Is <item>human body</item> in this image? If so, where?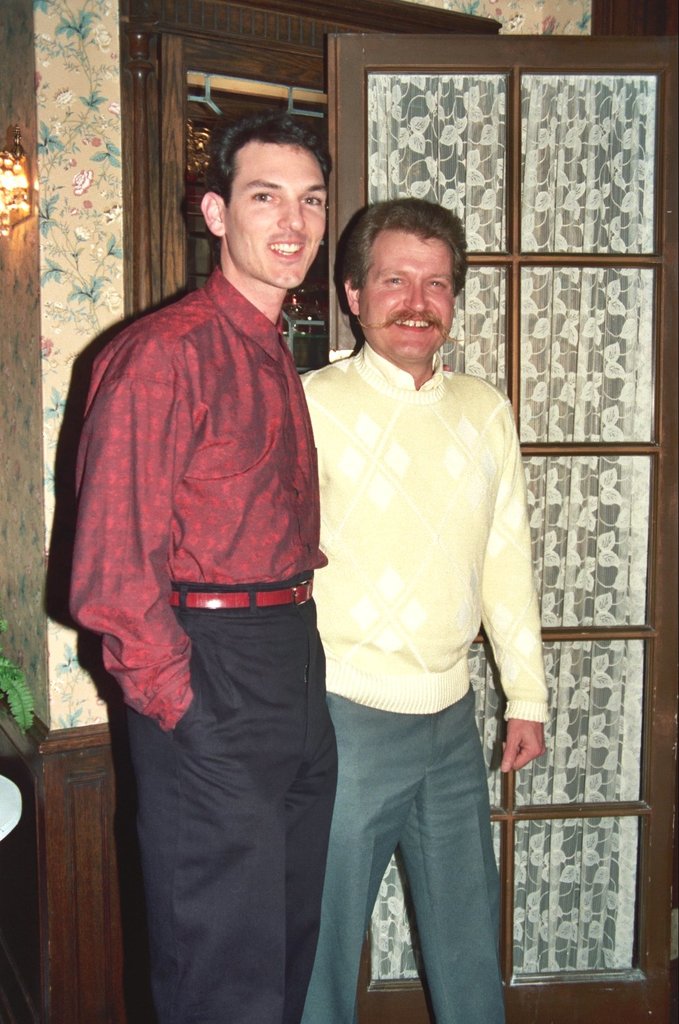
Yes, at 294/337/549/1023.
